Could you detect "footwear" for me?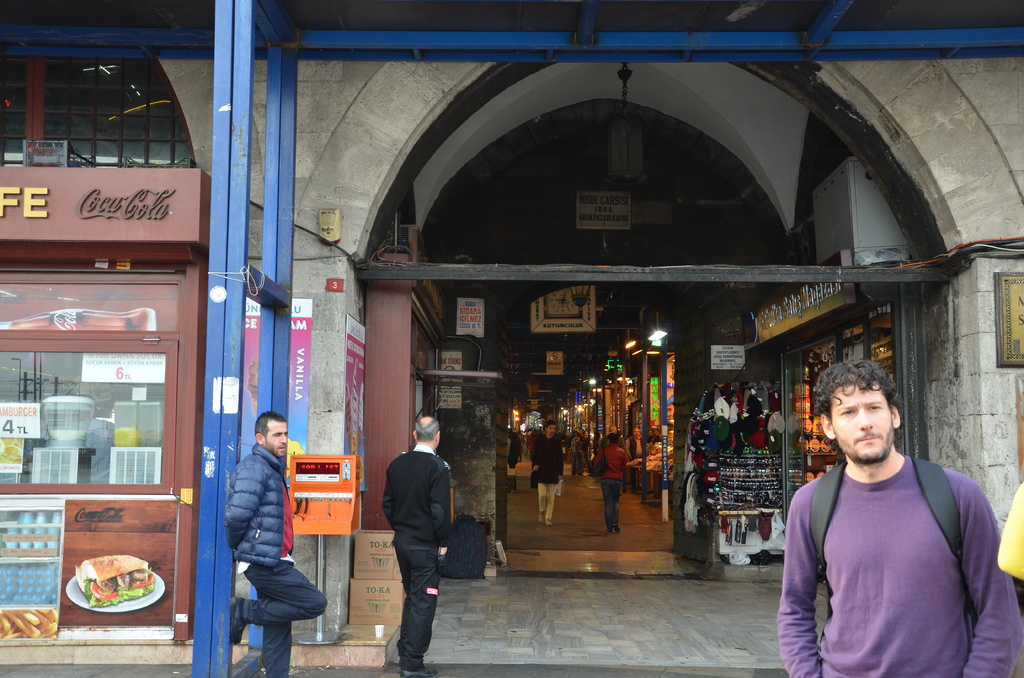
Detection result: 228:595:241:650.
